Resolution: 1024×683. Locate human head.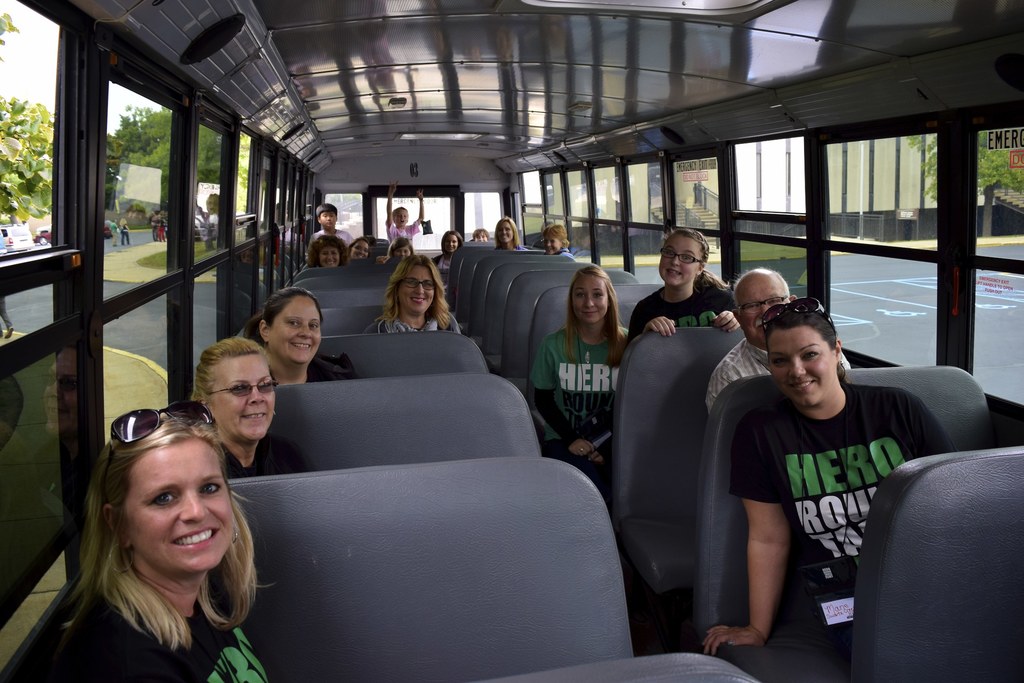
445, 229, 459, 254.
